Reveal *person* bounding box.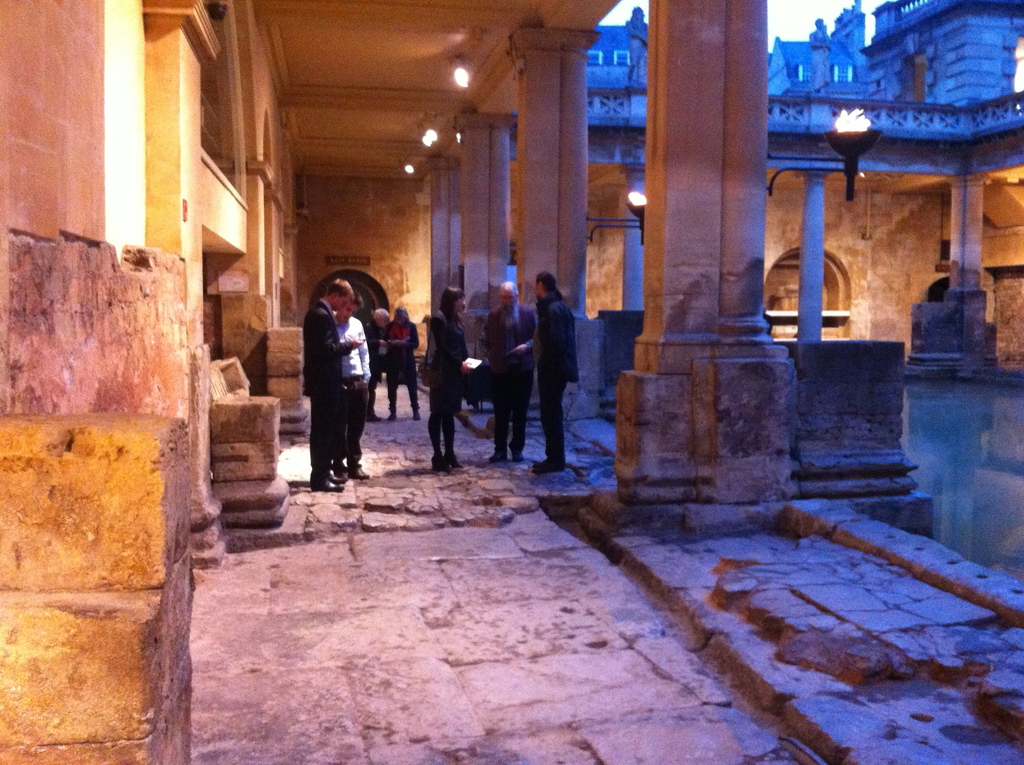
Revealed: bbox=(527, 275, 588, 469).
